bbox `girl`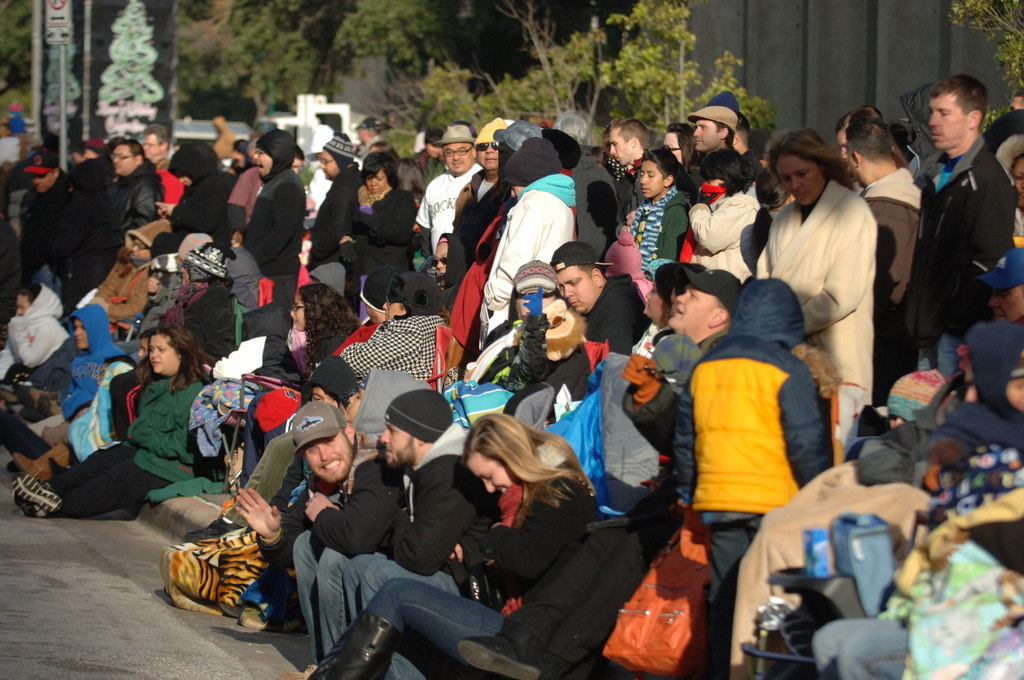
BBox(12, 327, 209, 489)
